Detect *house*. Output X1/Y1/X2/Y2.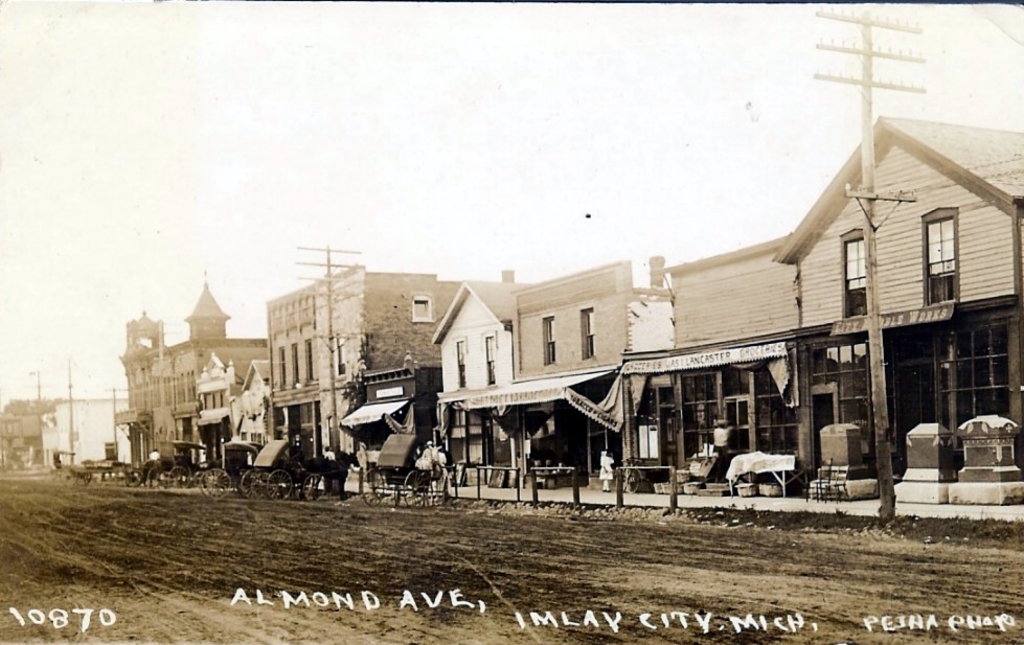
115/331/273/481.
